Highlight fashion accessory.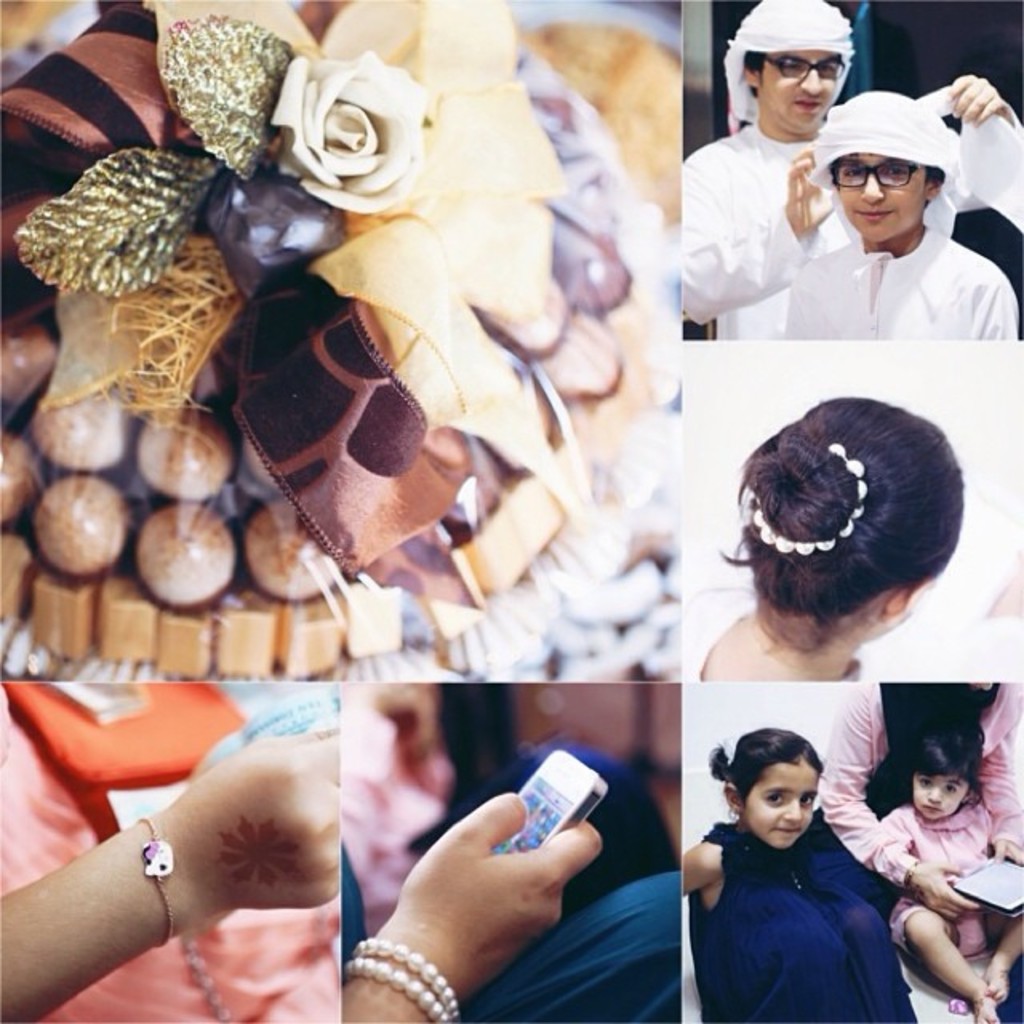
Highlighted region: (x1=338, y1=952, x2=440, y2=1021).
